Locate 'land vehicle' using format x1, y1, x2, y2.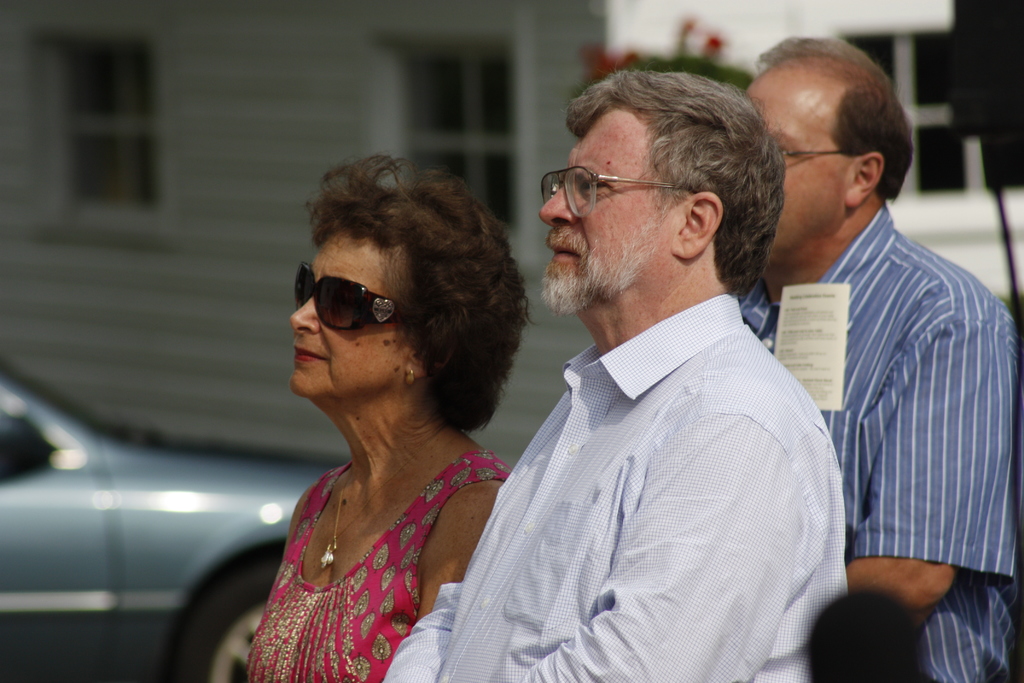
0, 379, 366, 682.
